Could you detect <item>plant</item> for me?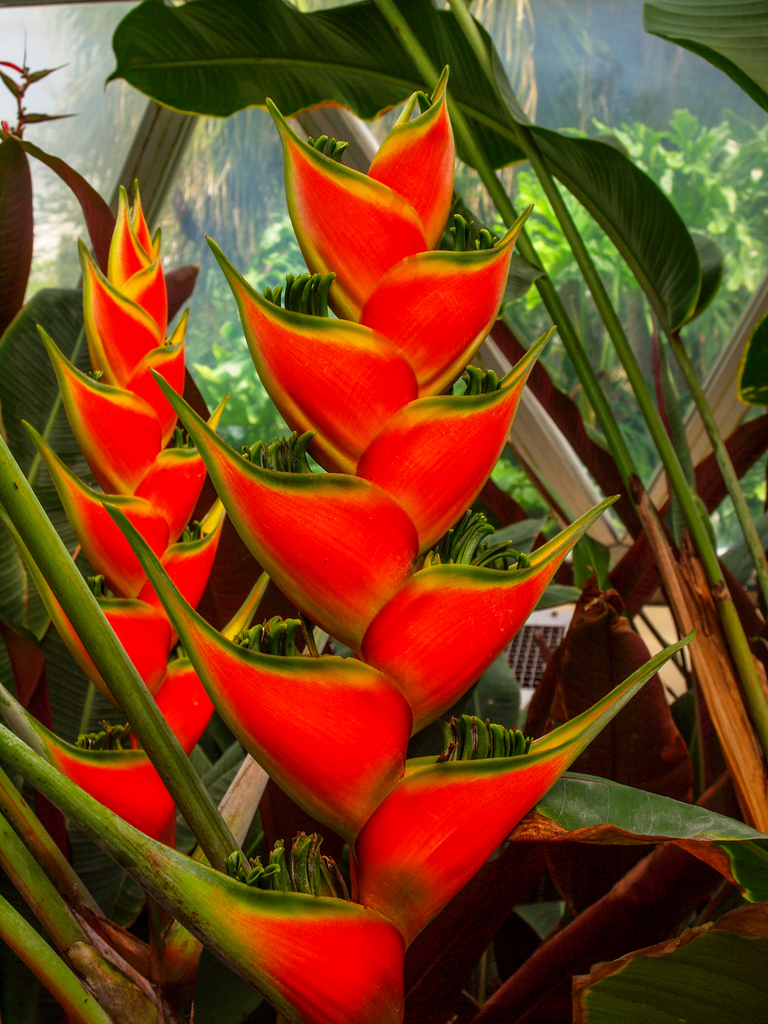
Detection result: bbox(488, 104, 767, 445).
